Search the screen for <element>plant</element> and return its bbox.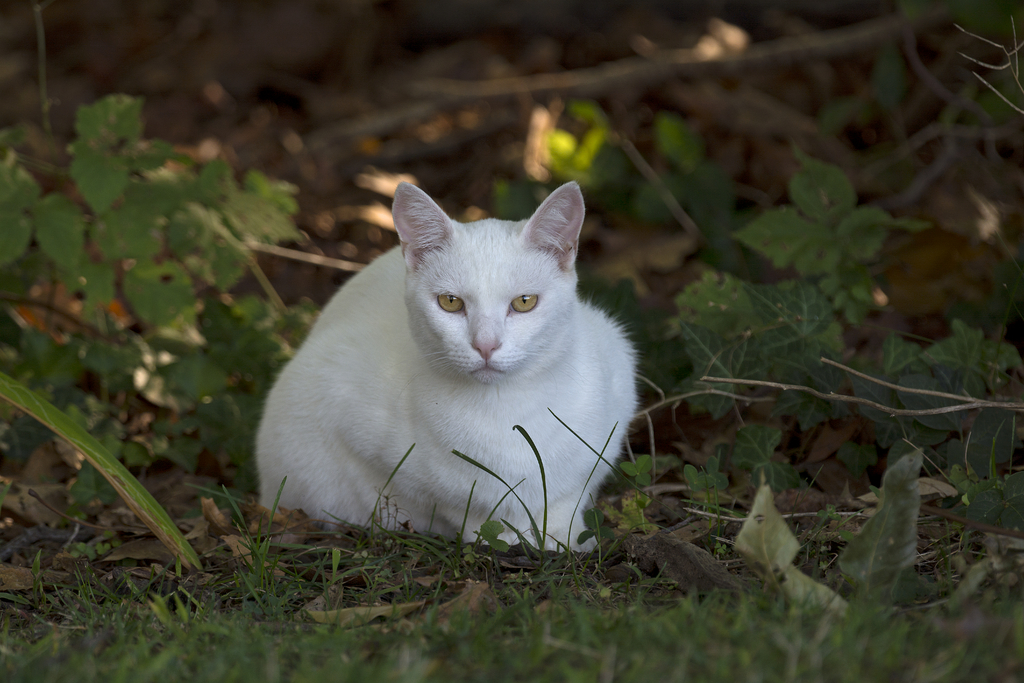
Found: 733/147/928/325.
